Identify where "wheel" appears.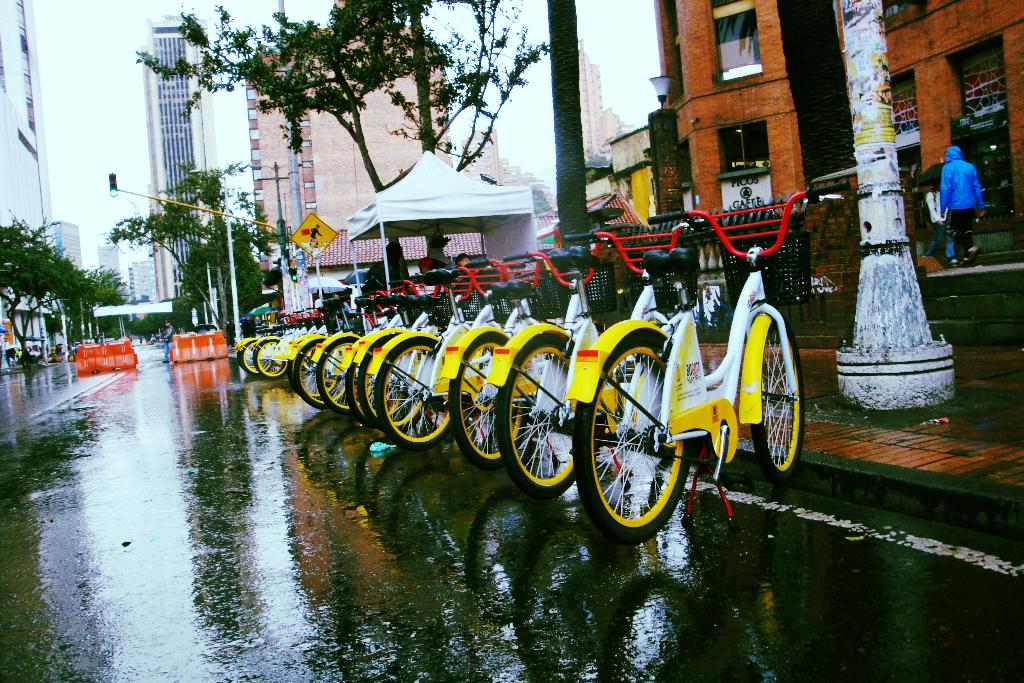
Appears at x1=375, y1=338, x2=455, y2=448.
